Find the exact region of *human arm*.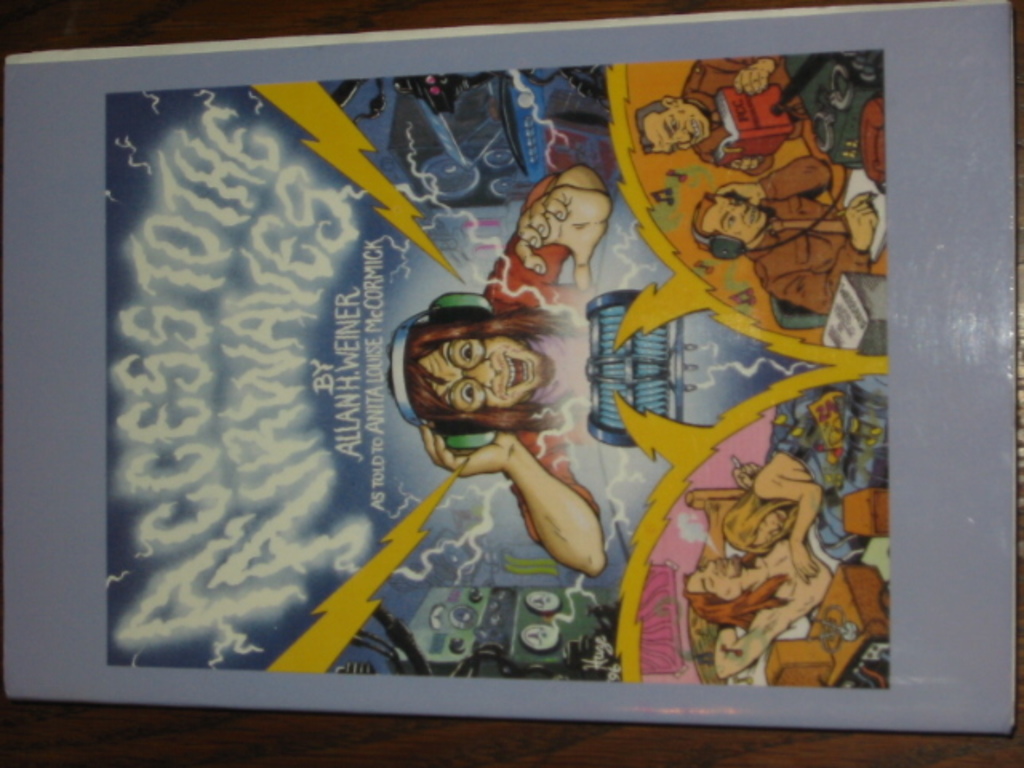
Exact region: 722, 139, 834, 205.
